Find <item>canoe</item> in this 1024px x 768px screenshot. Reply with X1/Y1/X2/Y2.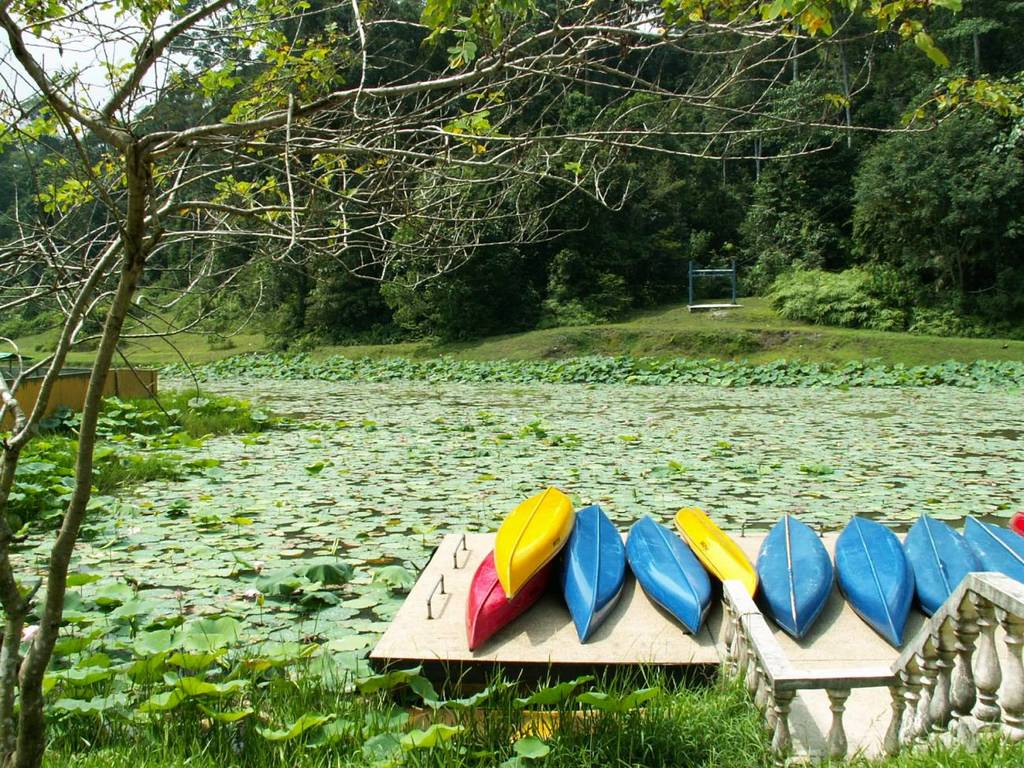
750/512/834/641.
